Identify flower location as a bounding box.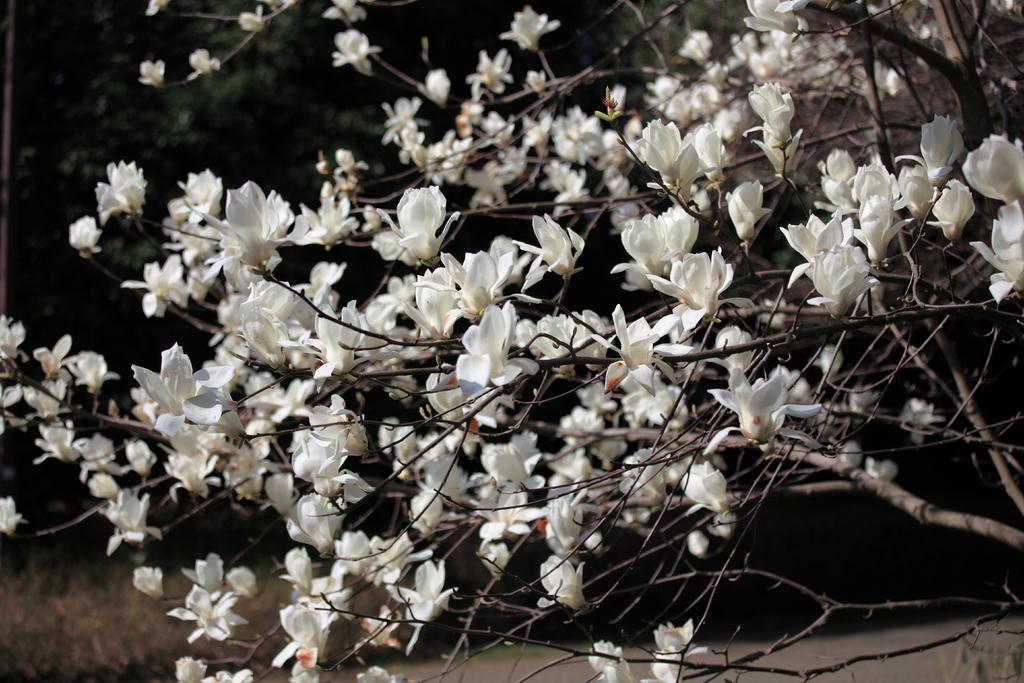
bbox(901, 398, 948, 443).
